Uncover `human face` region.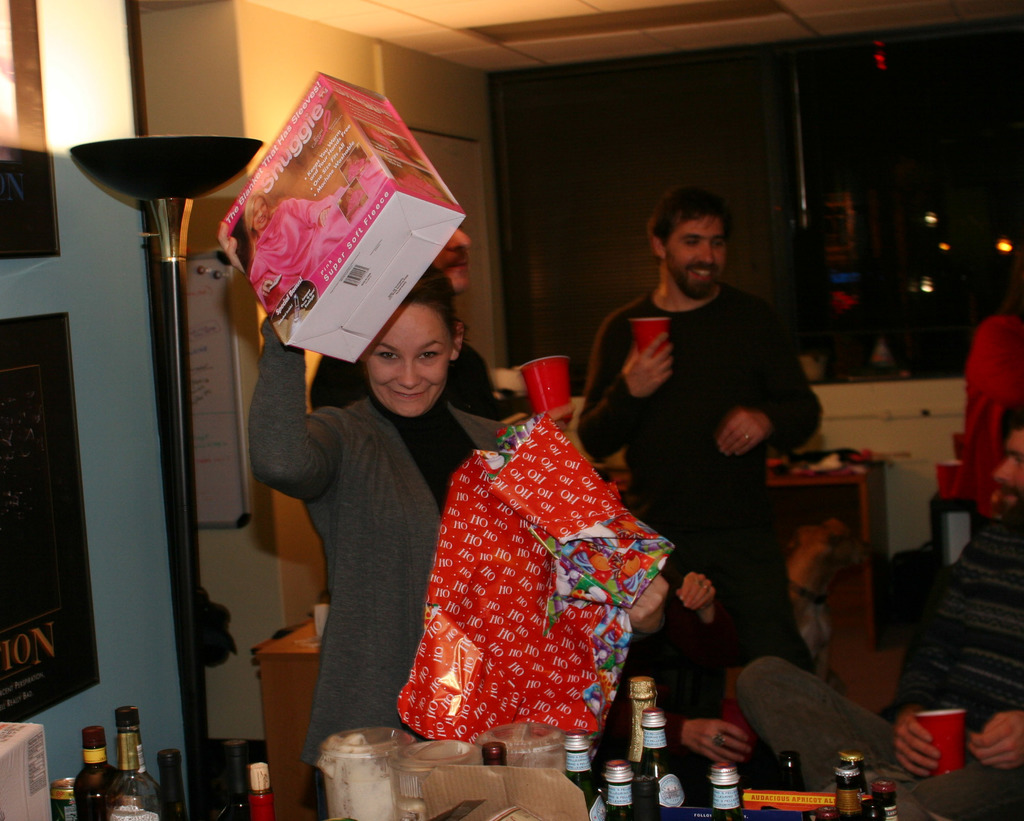
Uncovered: bbox=(435, 227, 471, 299).
